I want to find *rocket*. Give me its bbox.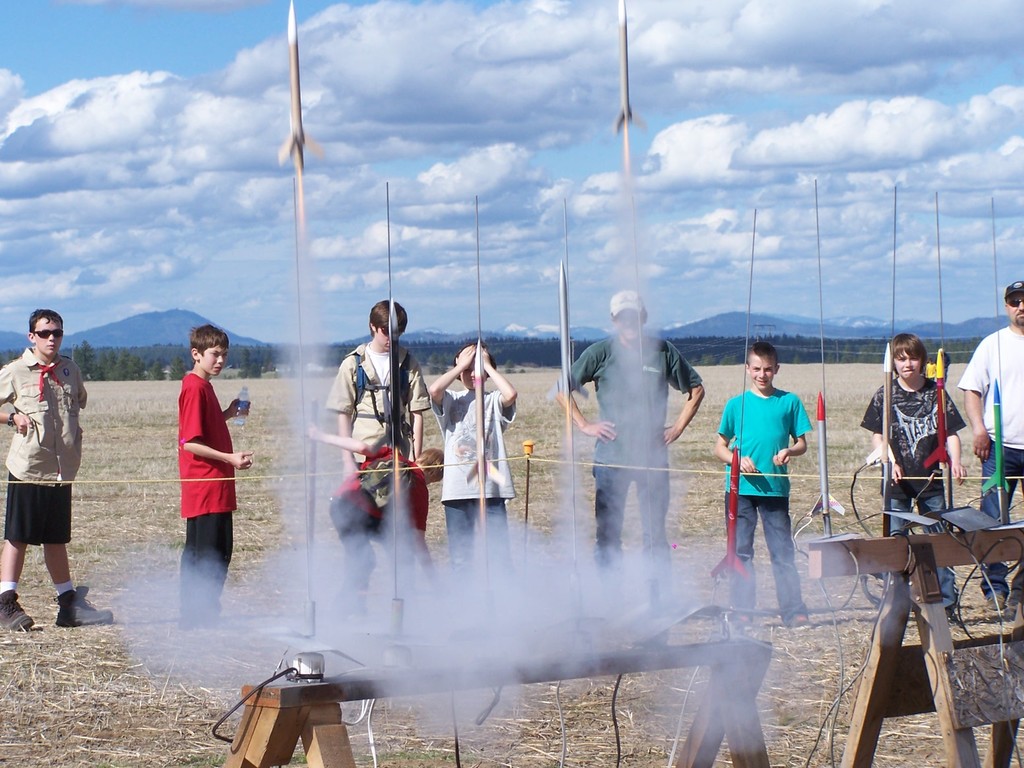
l=709, t=447, r=747, b=581.
